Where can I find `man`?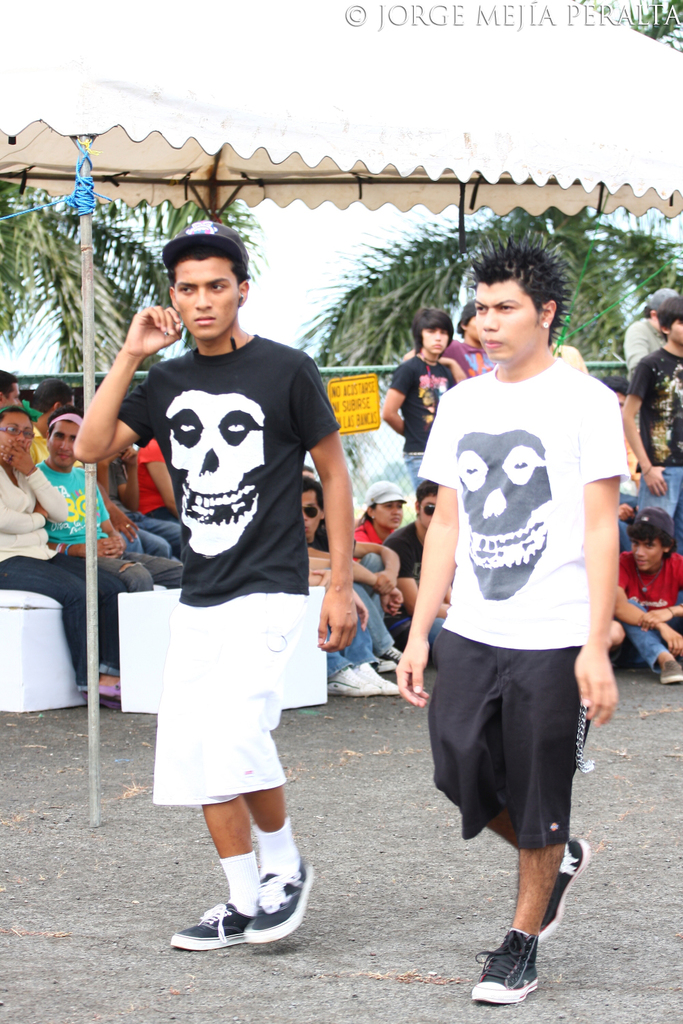
You can find it at rect(400, 247, 641, 1008).
